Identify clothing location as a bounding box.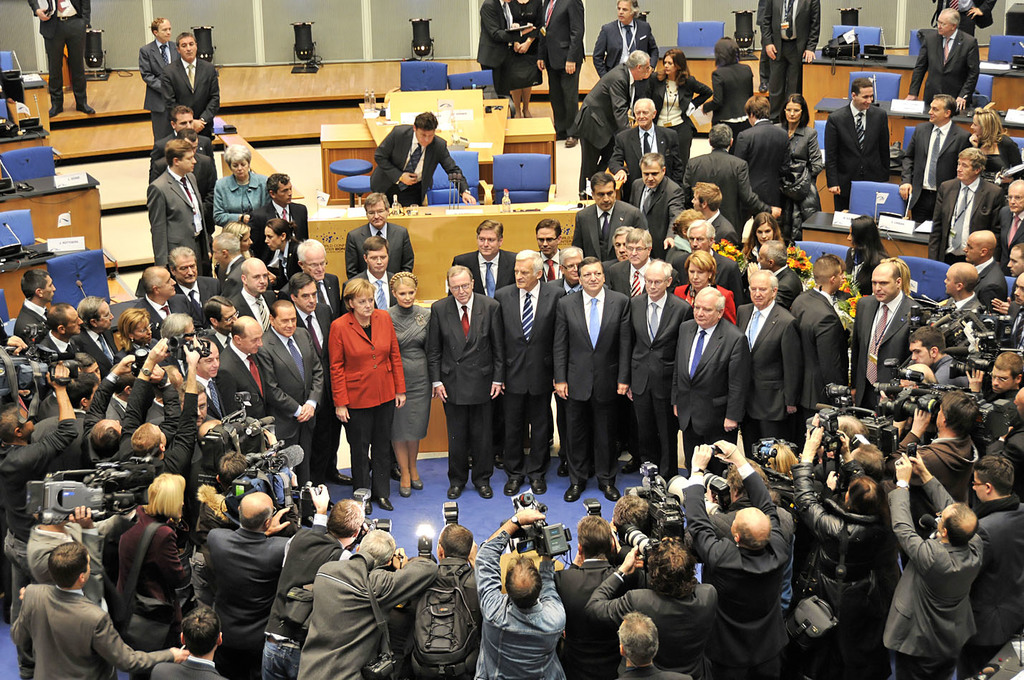
{"left": 530, "top": 245, "right": 565, "bottom": 287}.
